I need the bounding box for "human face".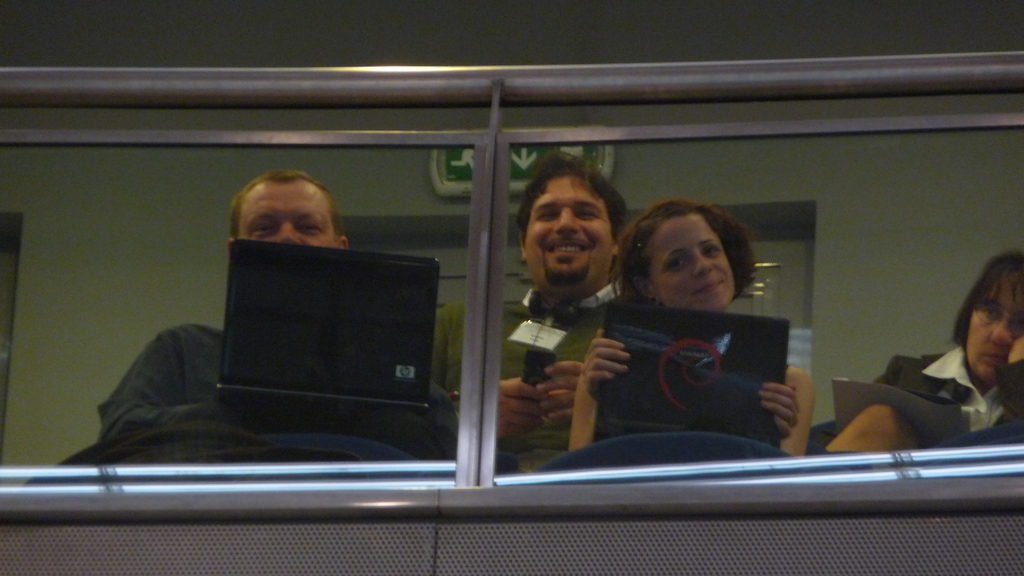
Here it is: l=968, t=278, r=1023, b=378.
